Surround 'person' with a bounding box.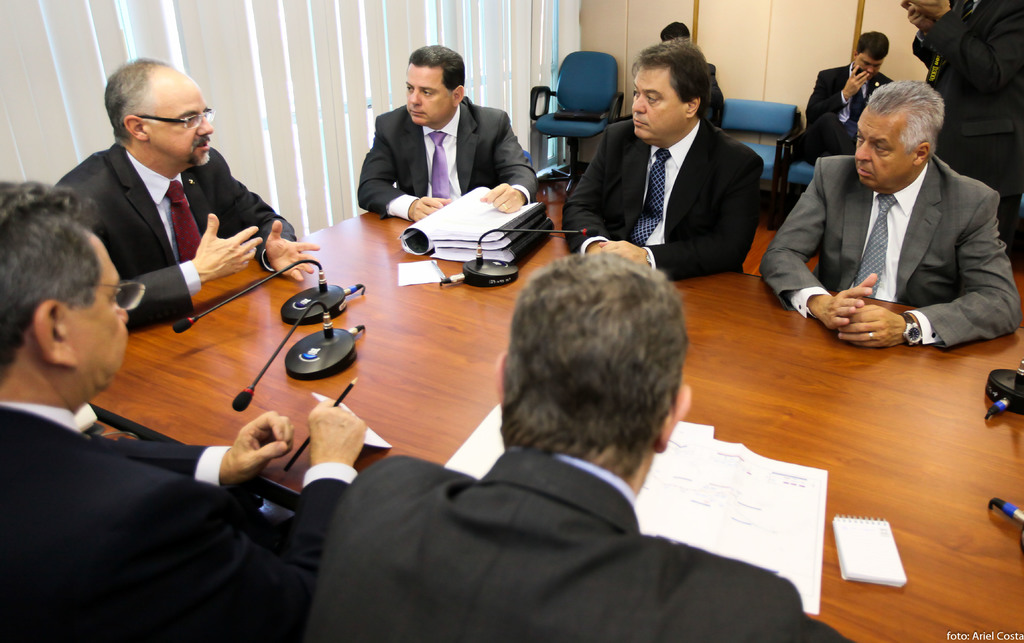
select_region(355, 38, 539, 221).
